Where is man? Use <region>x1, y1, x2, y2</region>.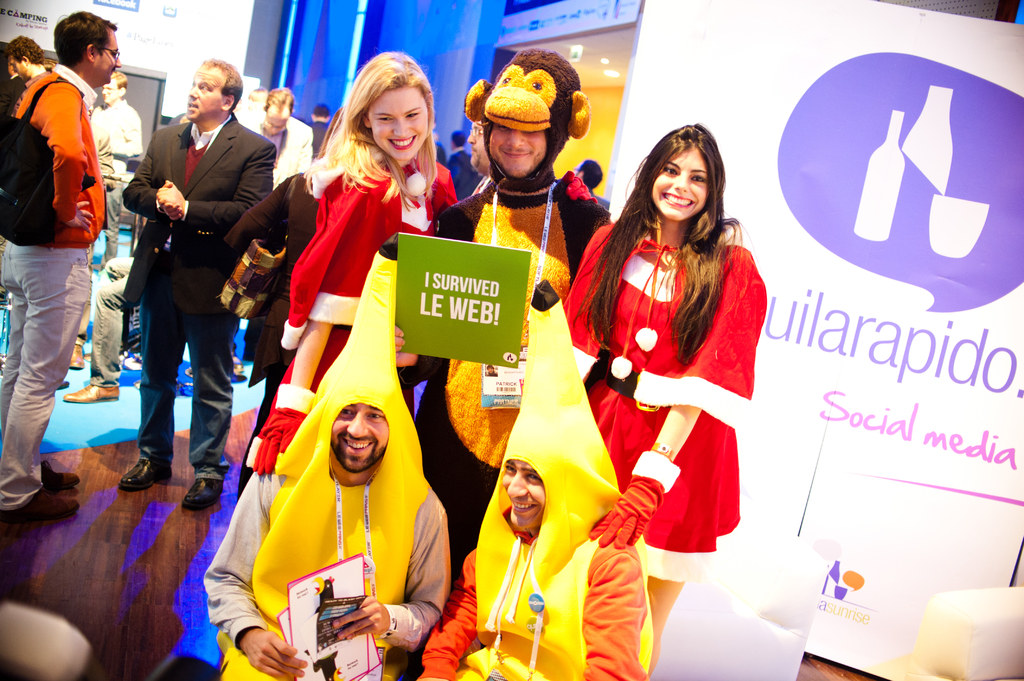
<region>245, 91, 315, 188</region>.
